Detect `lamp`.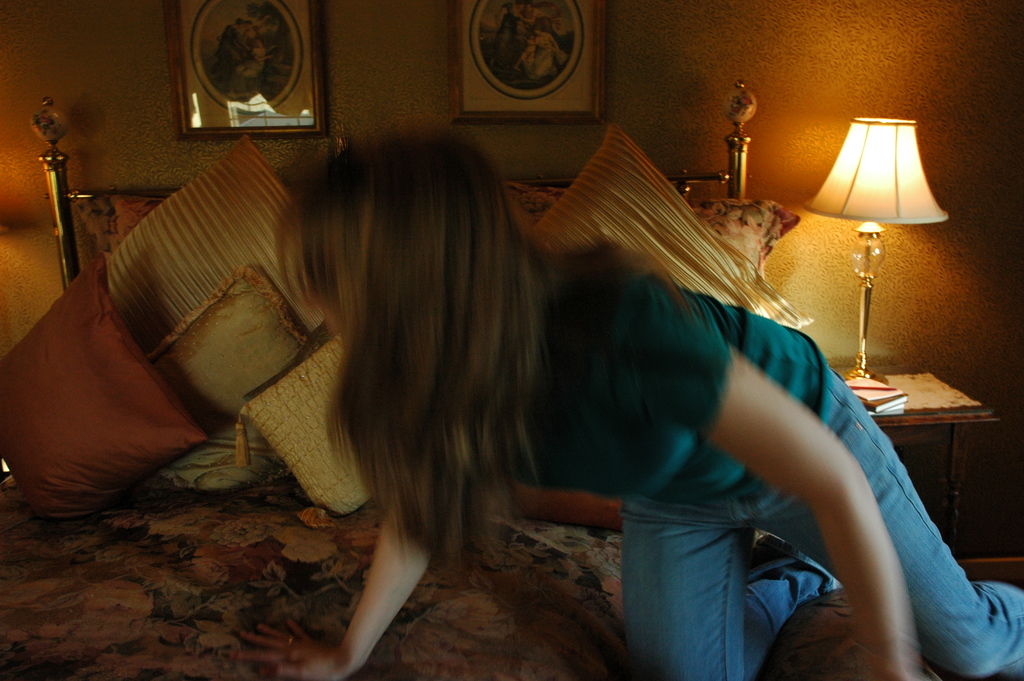
Detected at [794,108,947,385].
